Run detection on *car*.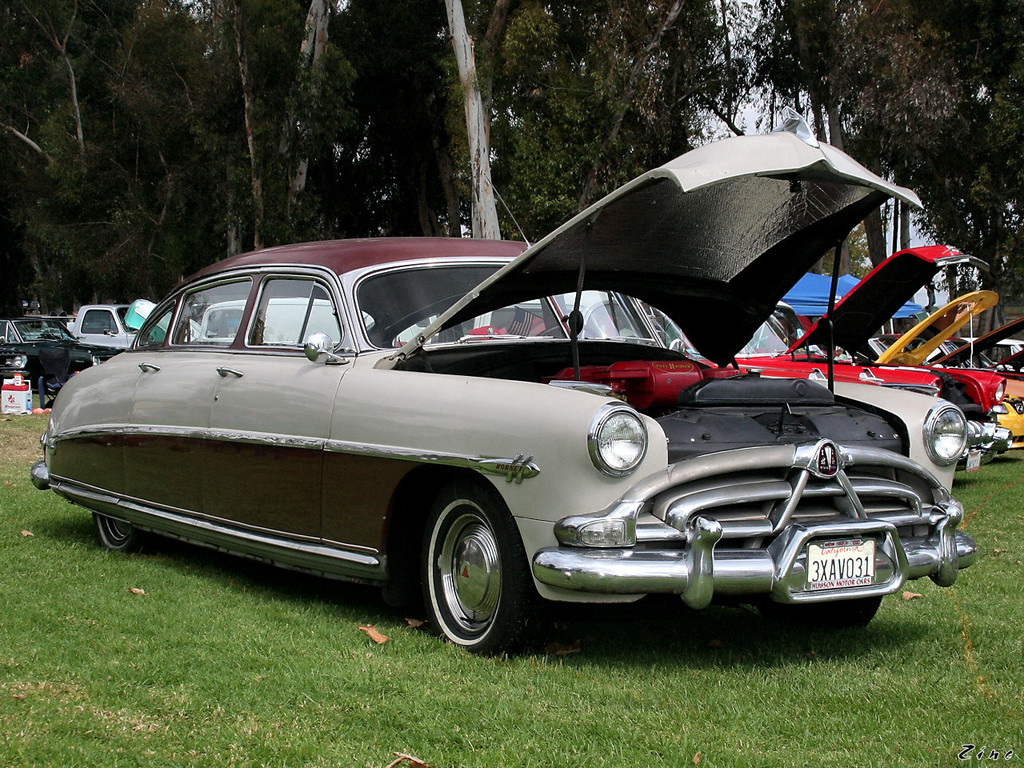
Result: [left=67, top=302, right=194, bottom=362].
